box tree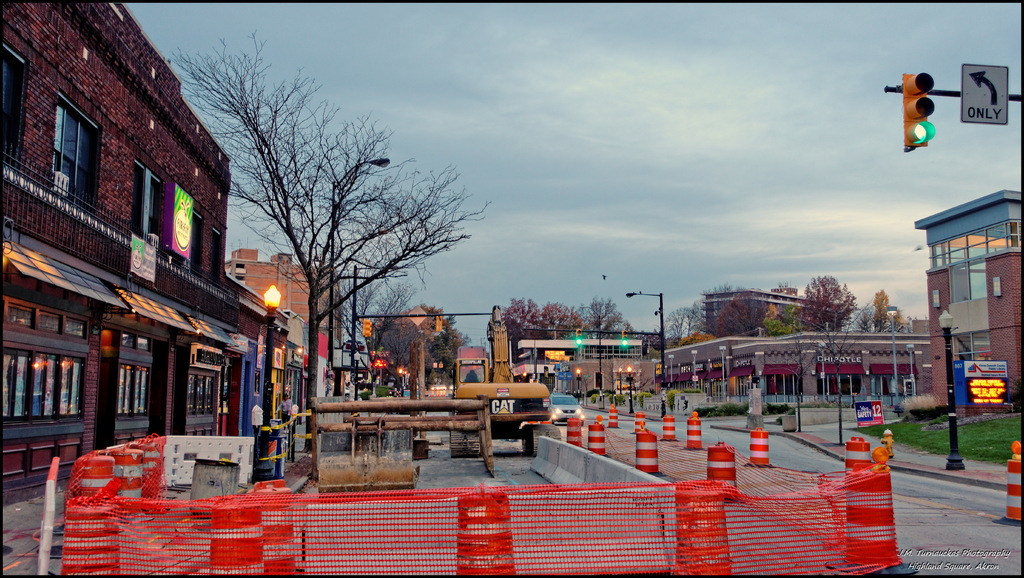
(x1=162, y1=24, x2=496, y2=452)
